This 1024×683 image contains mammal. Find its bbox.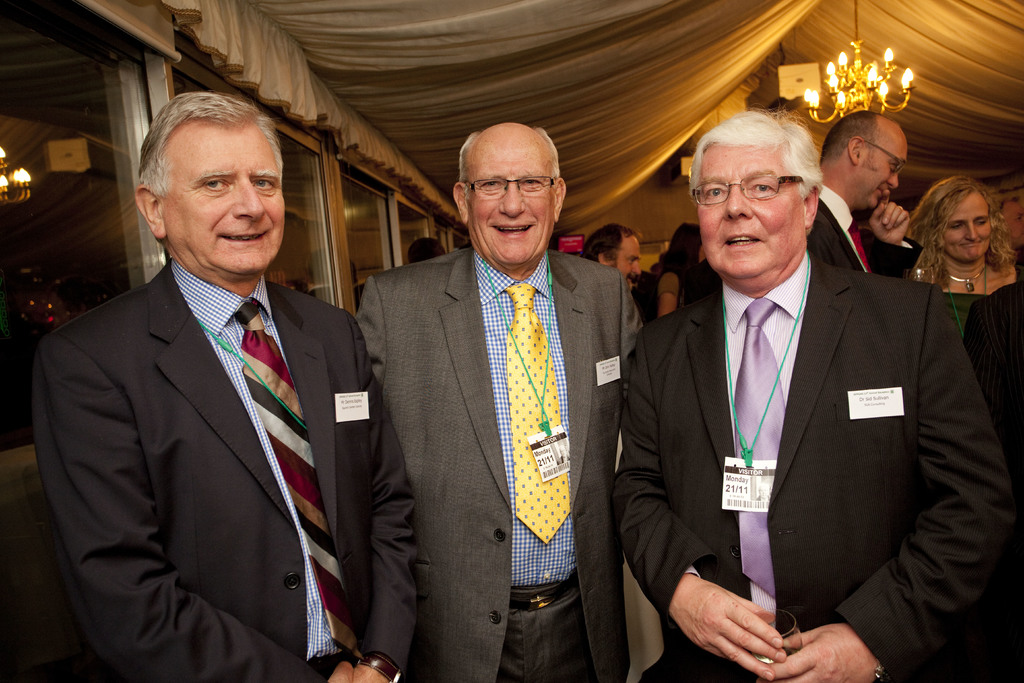
x1=804 y1=106 x2=925 y2=278.
